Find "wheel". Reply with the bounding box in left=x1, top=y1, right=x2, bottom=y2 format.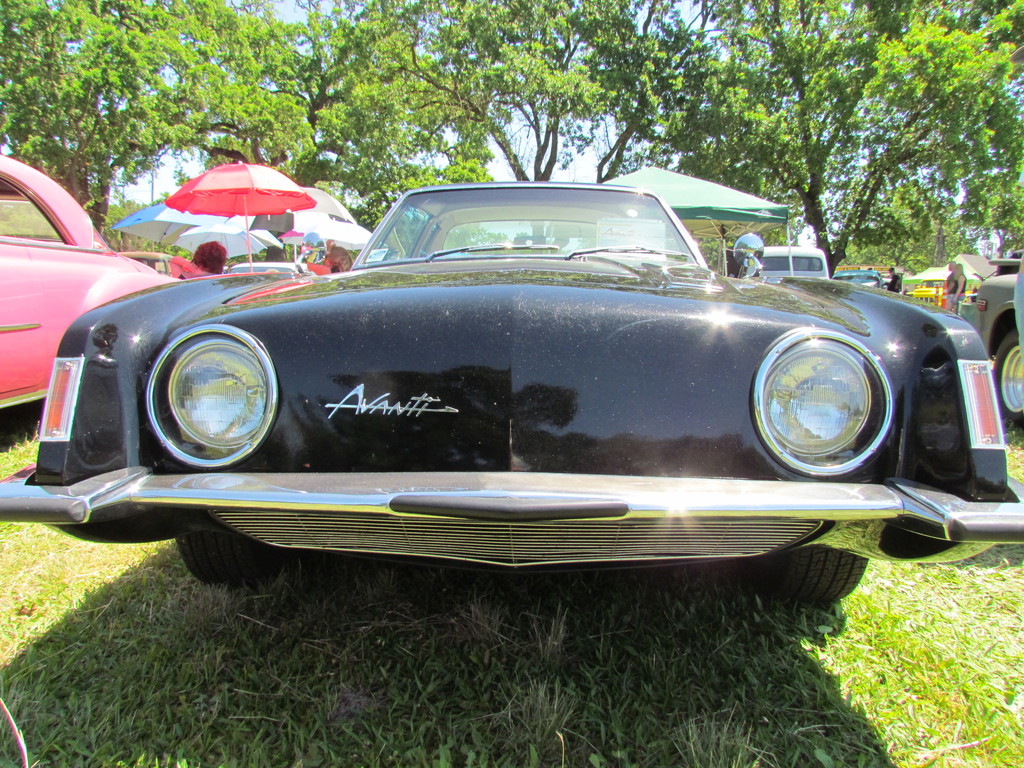
left=186, top=525, right=280, bottom=576.
